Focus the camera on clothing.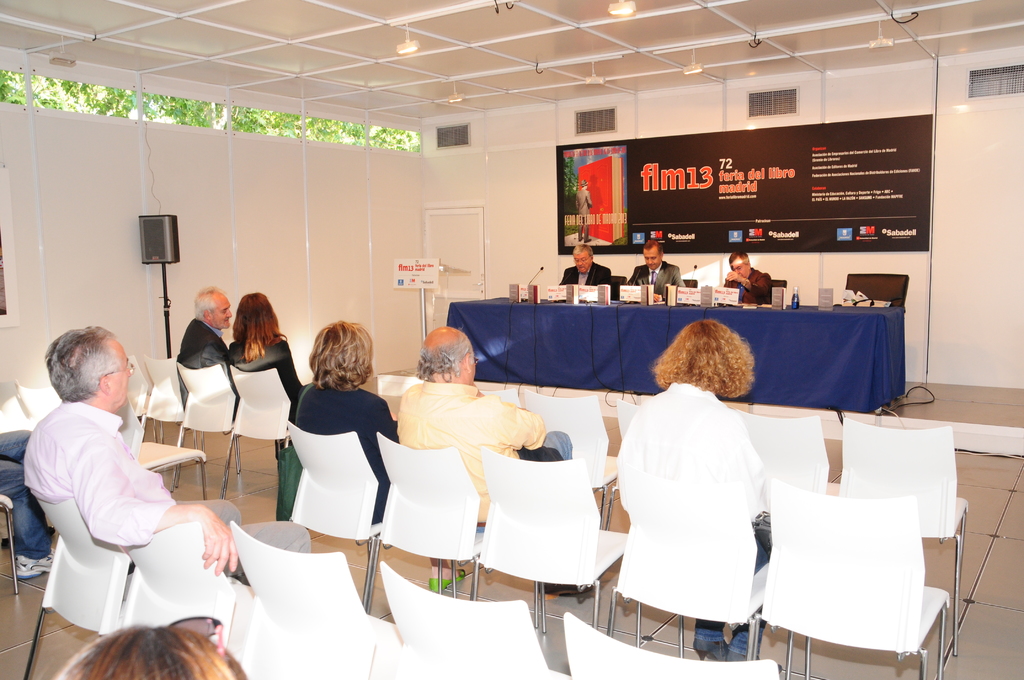
Focus region: bbox=(175, 320, 234, 416).
